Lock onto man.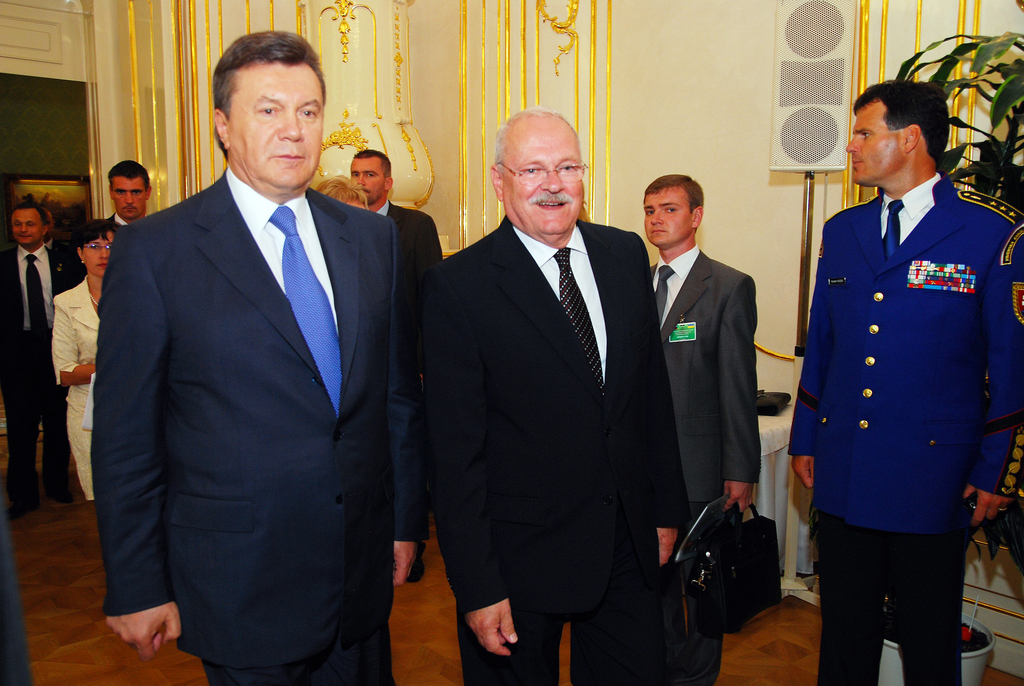
Locked: l=637, t=175, r=756, b=683.
